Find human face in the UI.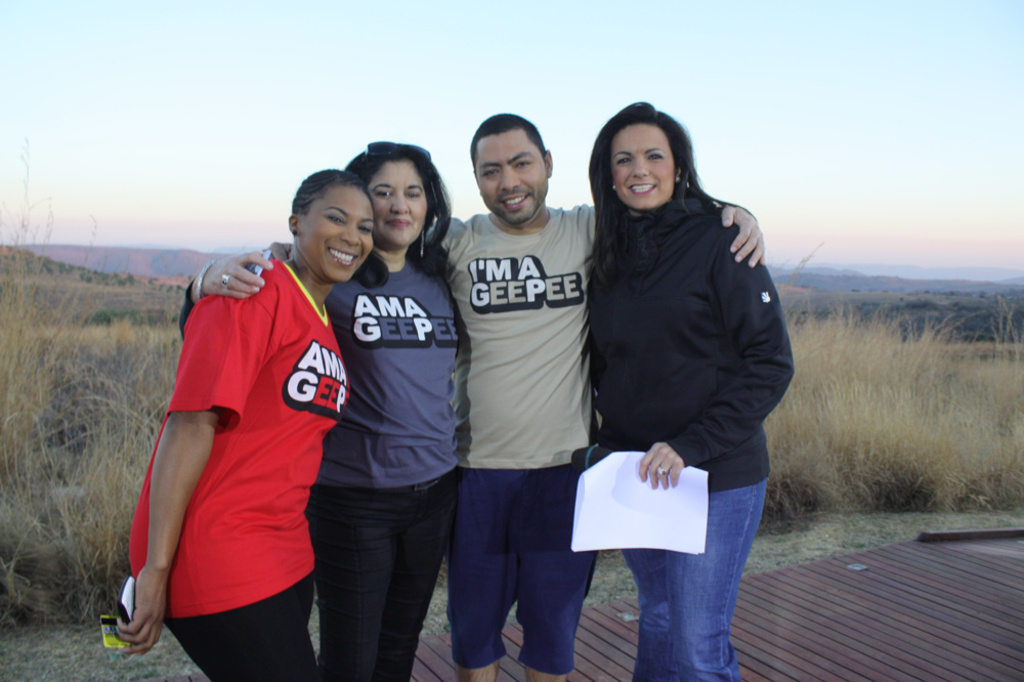
UI element at [left=612, top=127, right=673, bottom=207].
